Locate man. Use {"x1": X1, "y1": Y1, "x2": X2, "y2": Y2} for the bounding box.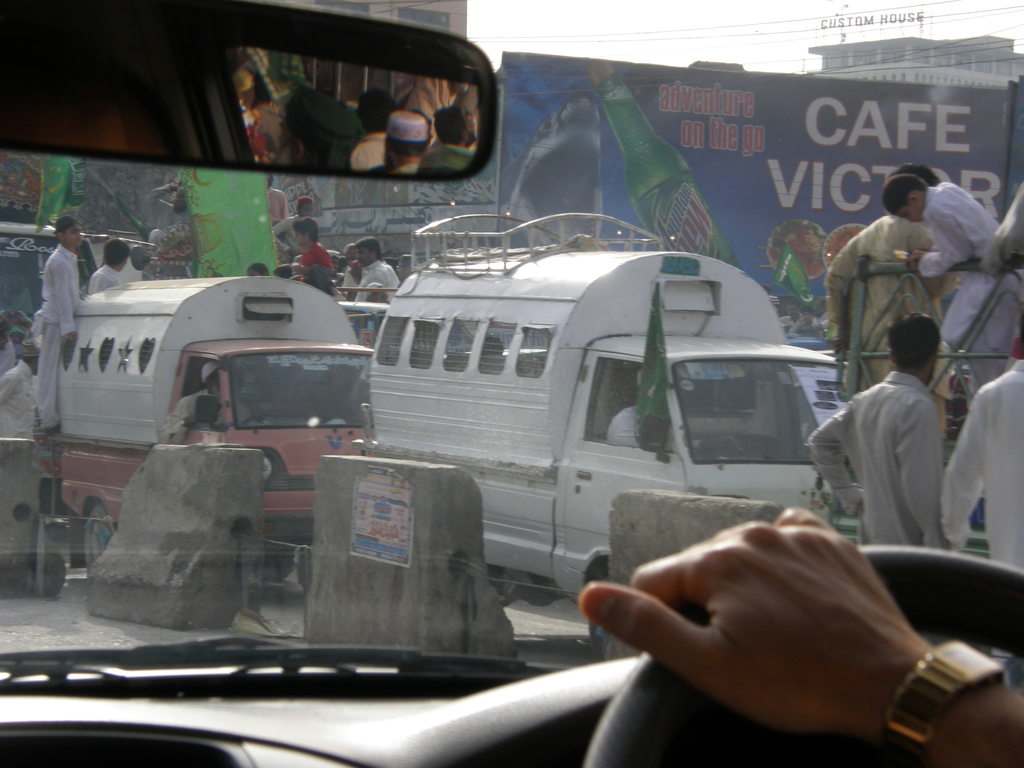
{"x1": 0, "y1": 340, "x2": 40, "y2": 435}.
